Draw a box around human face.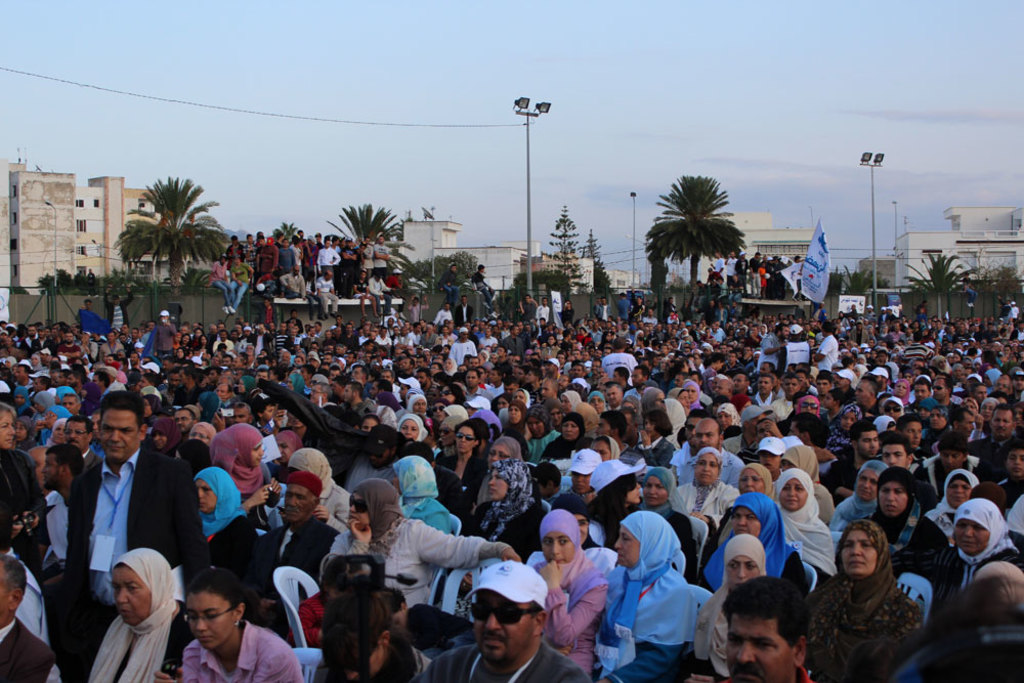
{"x1": 542, "y1": 380, "x2": 555, "y2": 399}.
